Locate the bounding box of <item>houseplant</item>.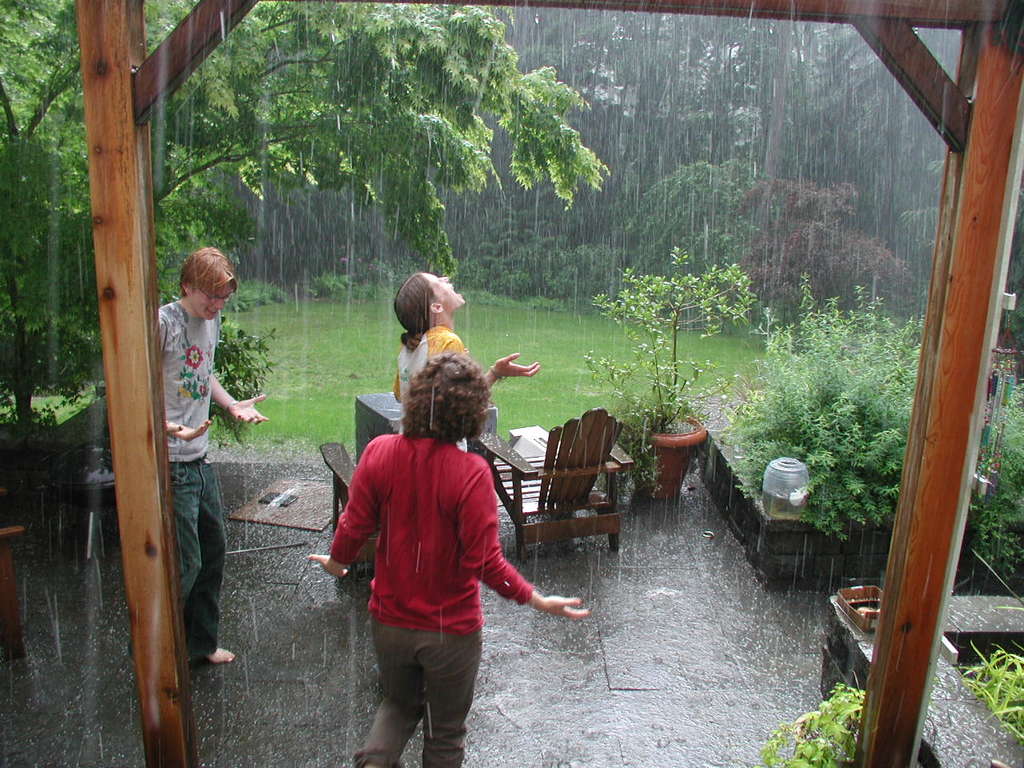
Bounding box: select_region(935, 633, 1023, 757).
